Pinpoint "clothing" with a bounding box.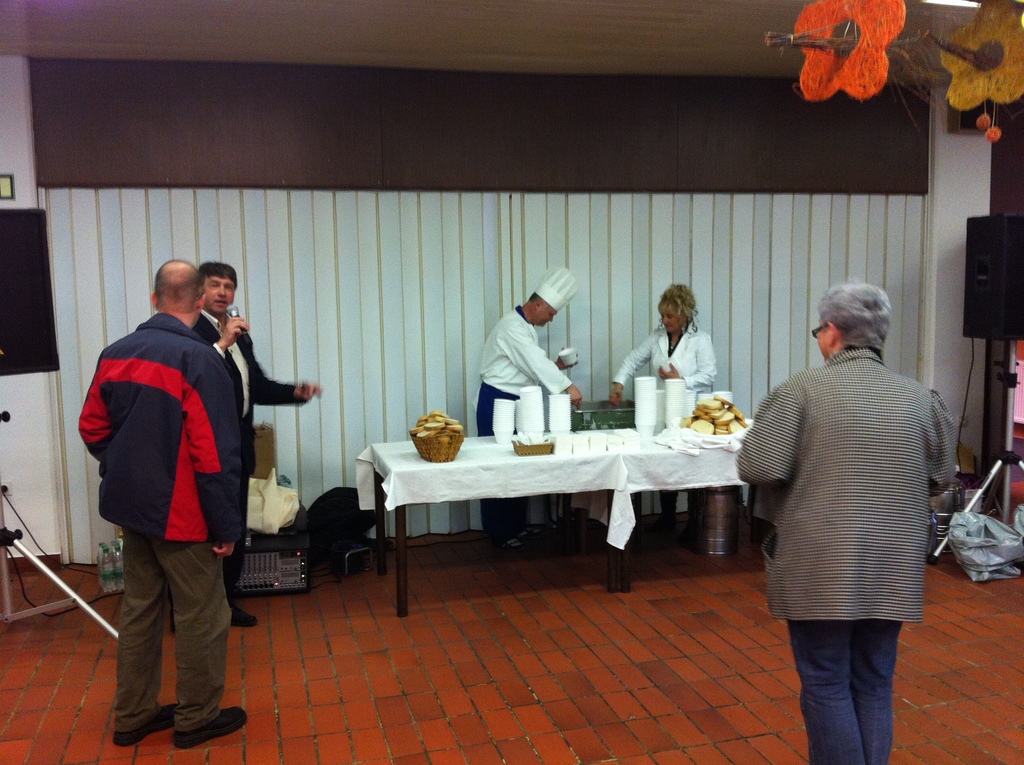
detection(735, 345, 956, 764).
